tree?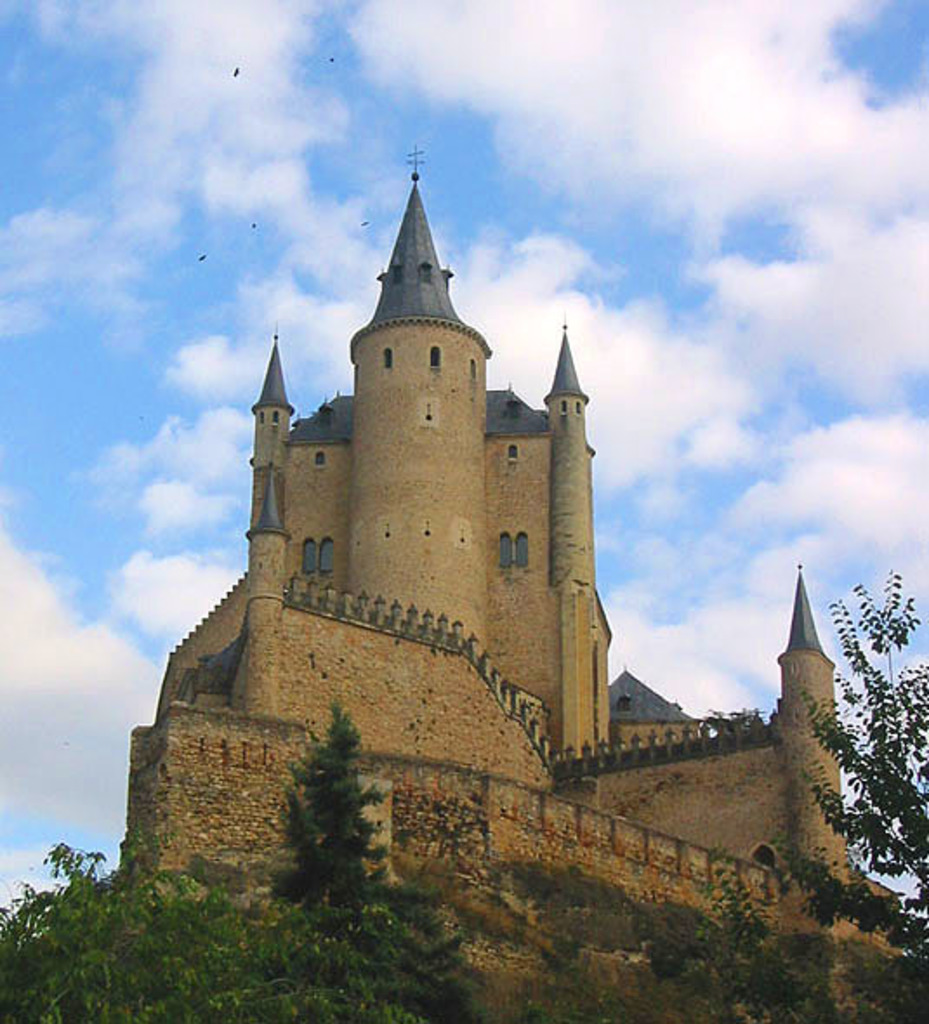
l=682, t=566, r=927, b=1022
